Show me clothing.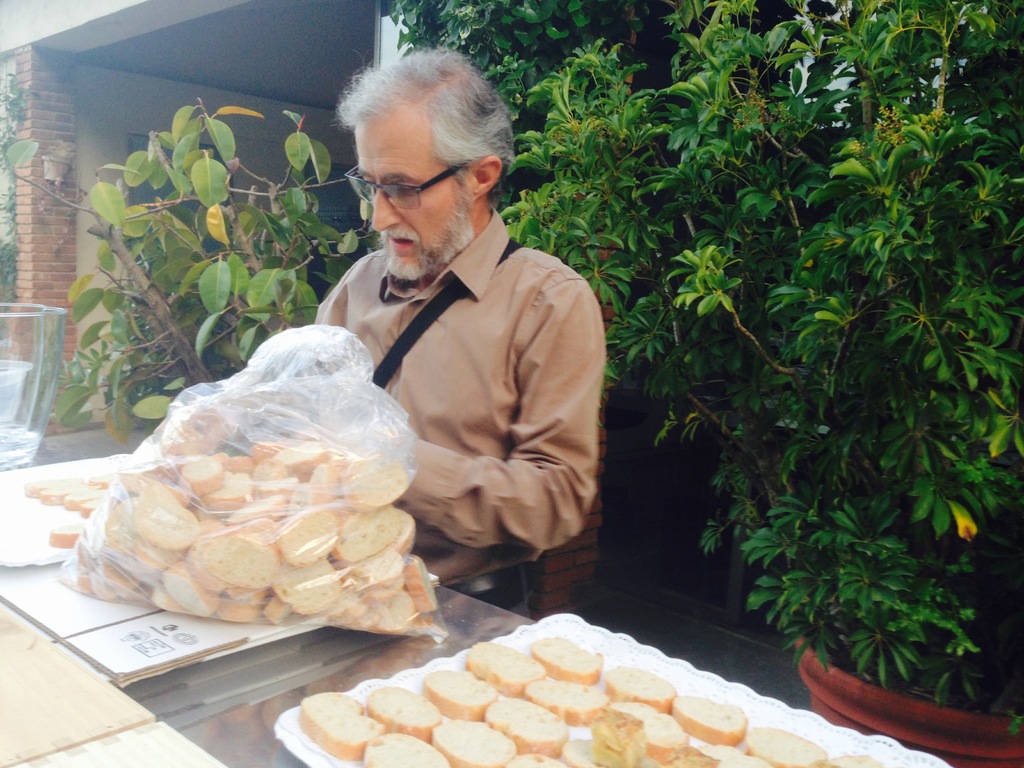
clothing is here: <box>311,214,612,618</box>.
